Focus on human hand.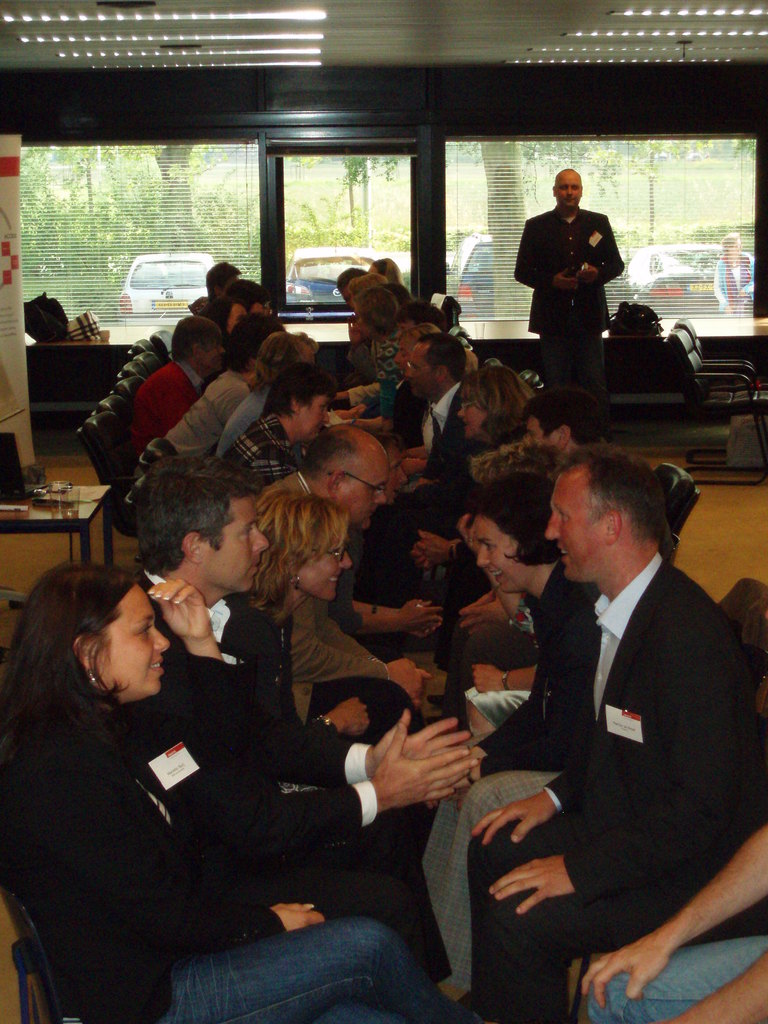
Focused at left=462, top=589, right=495, bottom=620.
